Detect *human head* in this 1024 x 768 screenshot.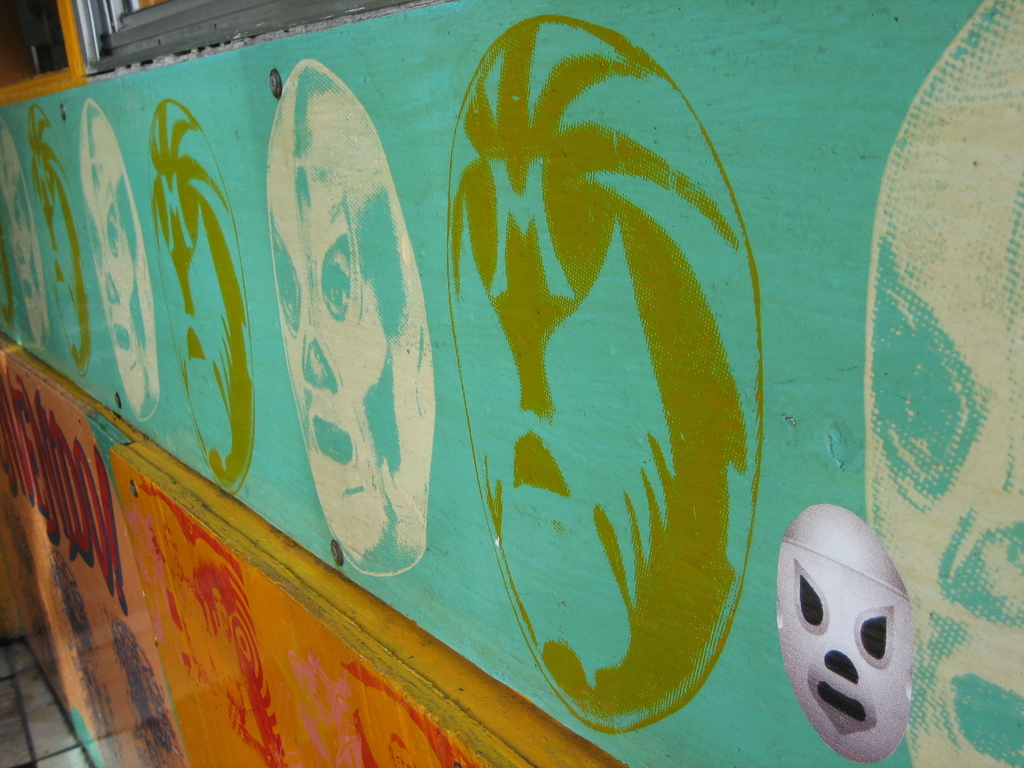
Detection: (x1=774, y1=504, x2=922, y2=765).
